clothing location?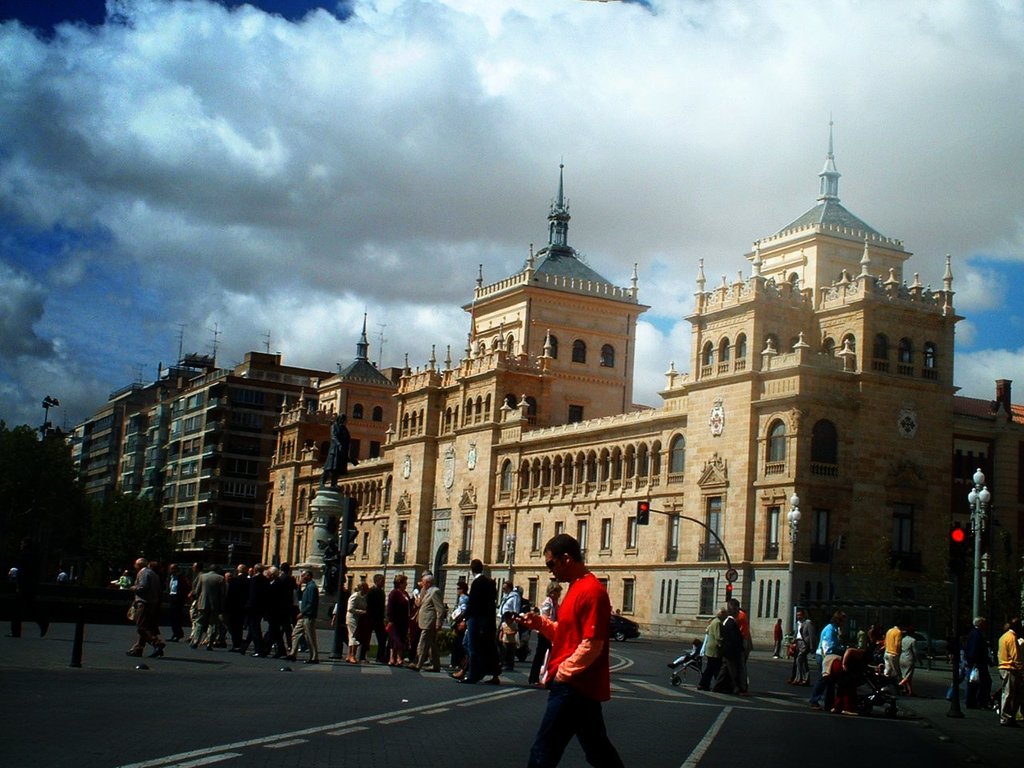
detection(466, 575, 504, 677)
